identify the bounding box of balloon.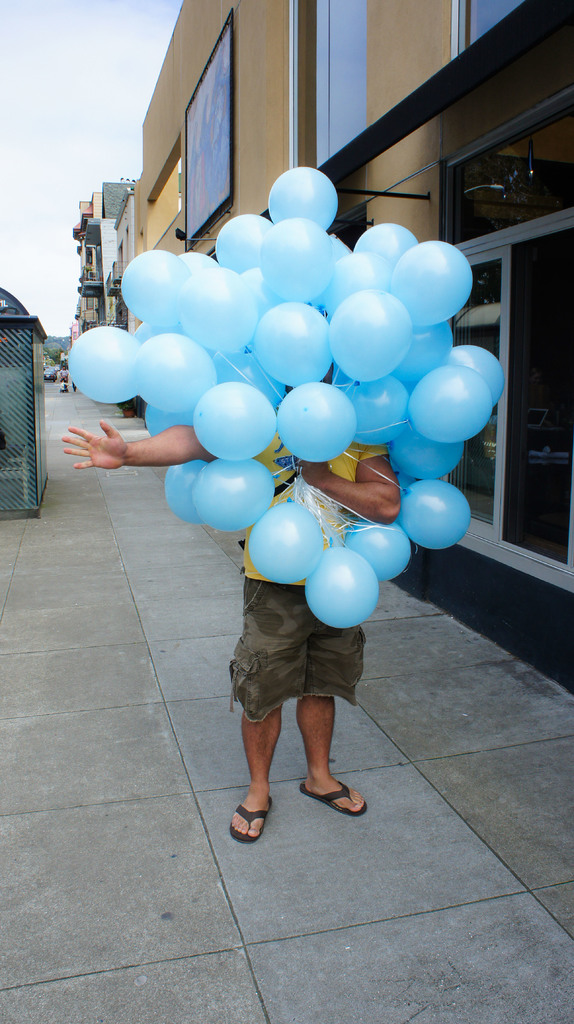
BBox(182, 269, 257, 349).
